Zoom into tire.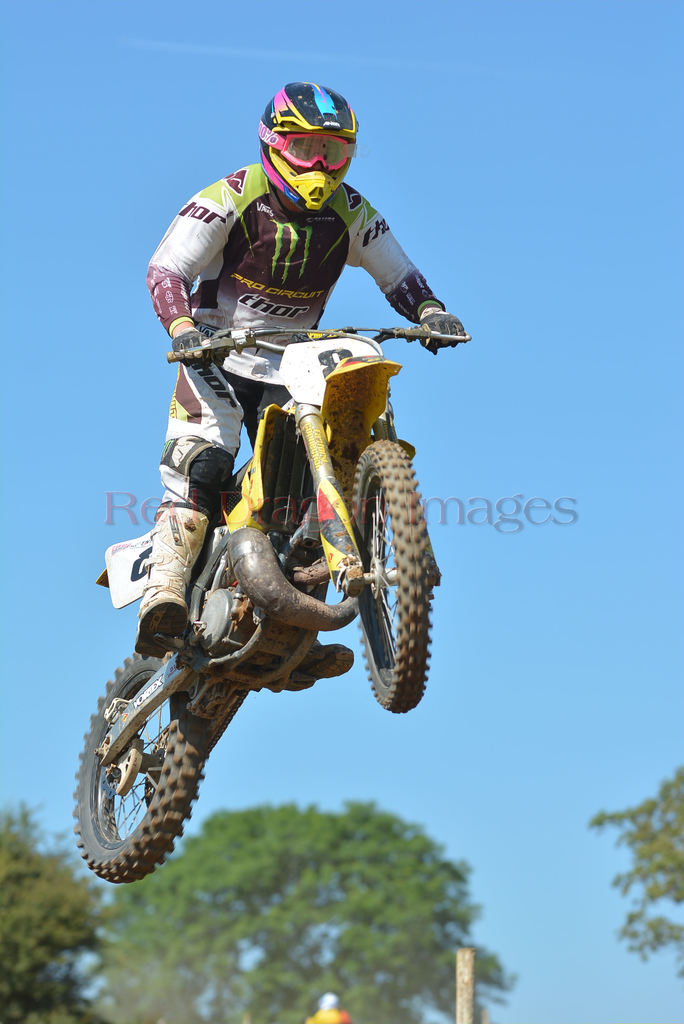
Zoom target: x1=77 y1=657 x2=209 y2=887.
